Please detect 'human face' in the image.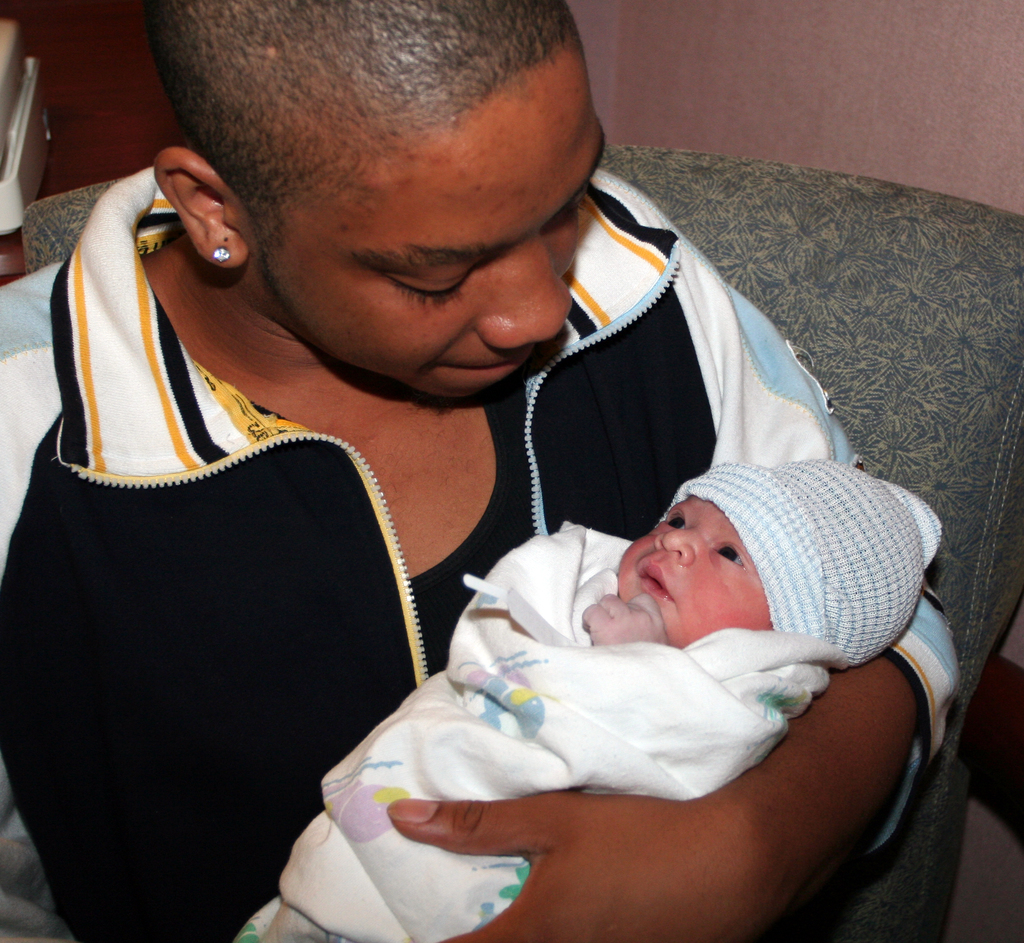
bbox(615, 501, 775, 656).
